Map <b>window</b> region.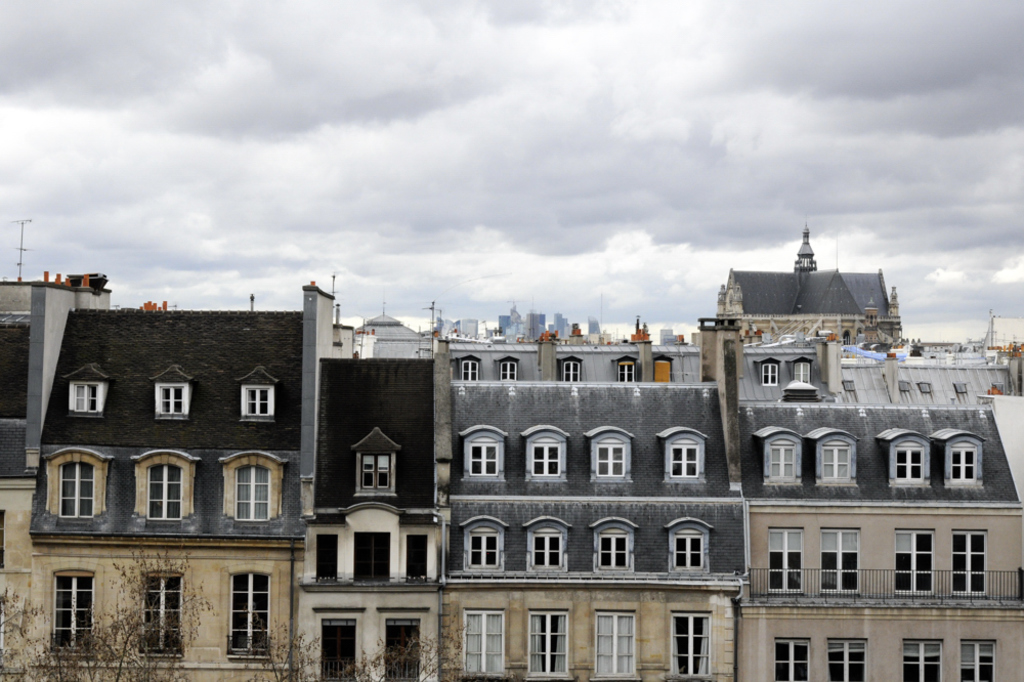
Mapped to l=951, t=447, r=975, b=477.
